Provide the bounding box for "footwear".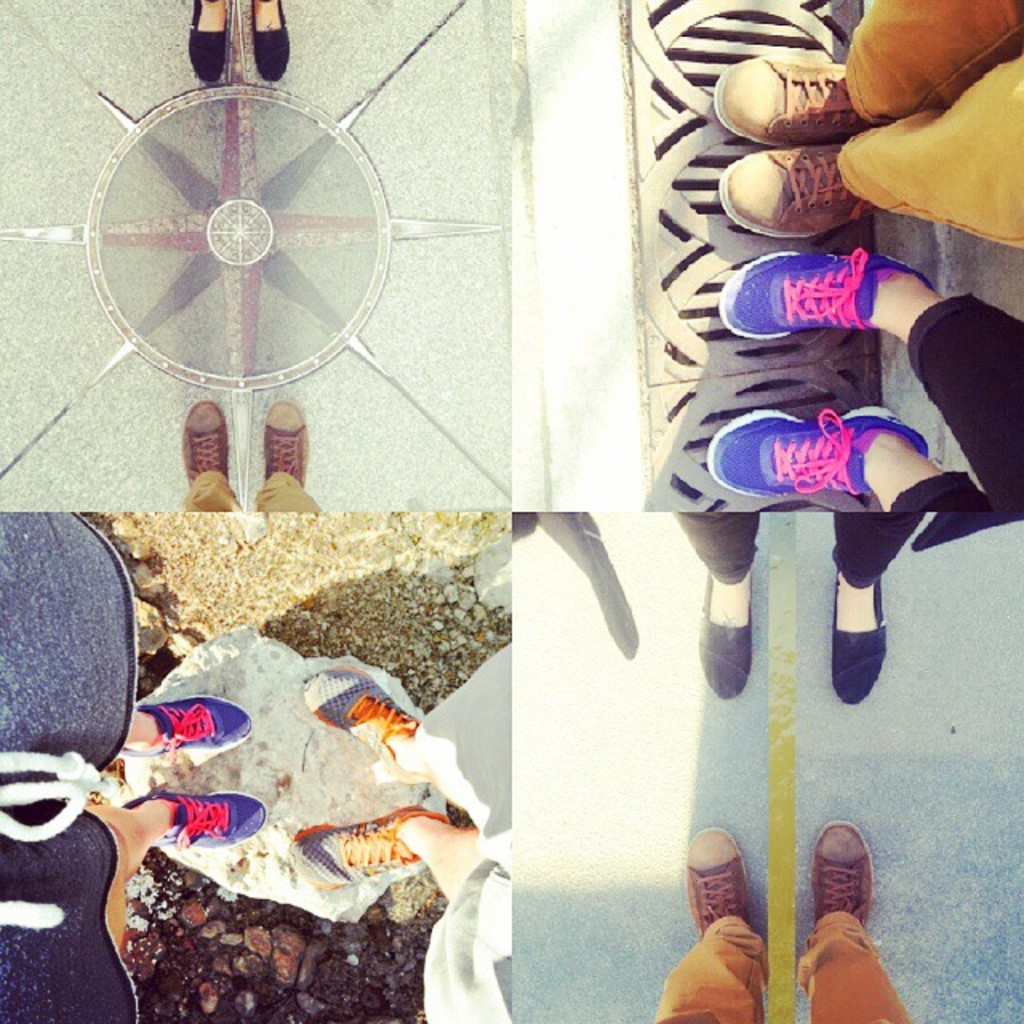
left=283, top=797, right=448, bottom=890.
